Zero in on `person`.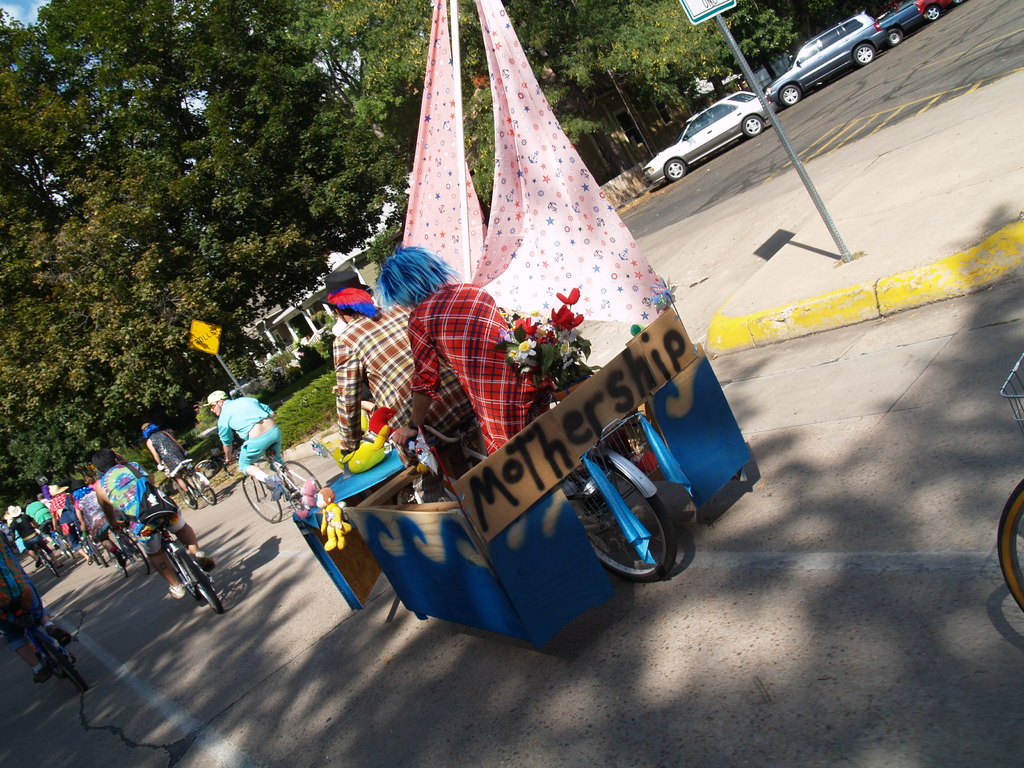
Zeroed in: select_region(215, 380, 297, 497).
